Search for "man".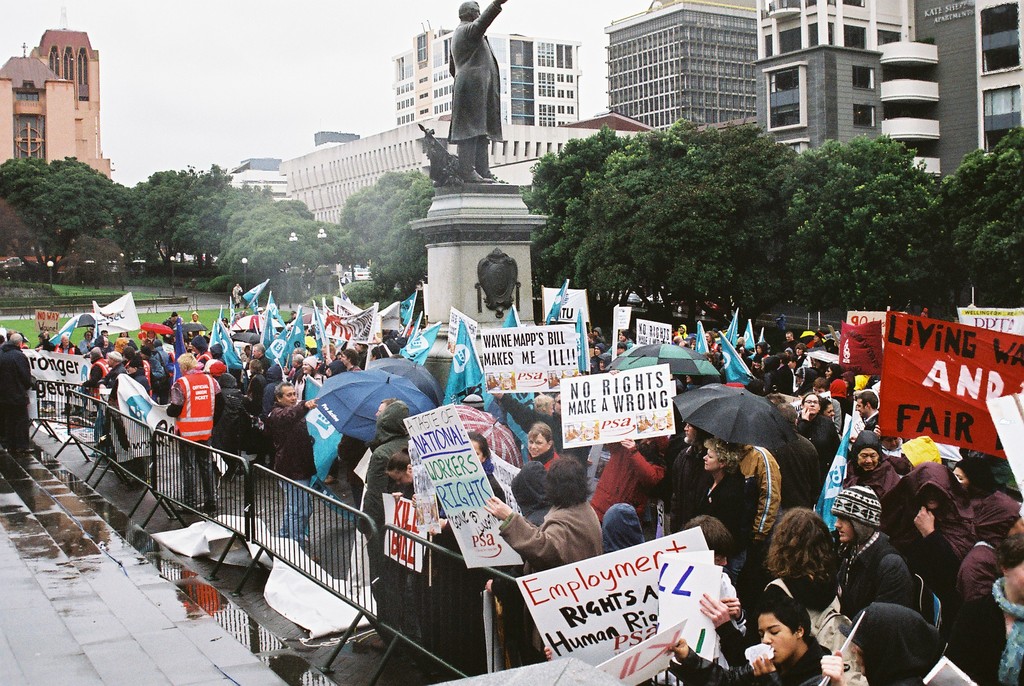
Found at 119,357,153,484.
